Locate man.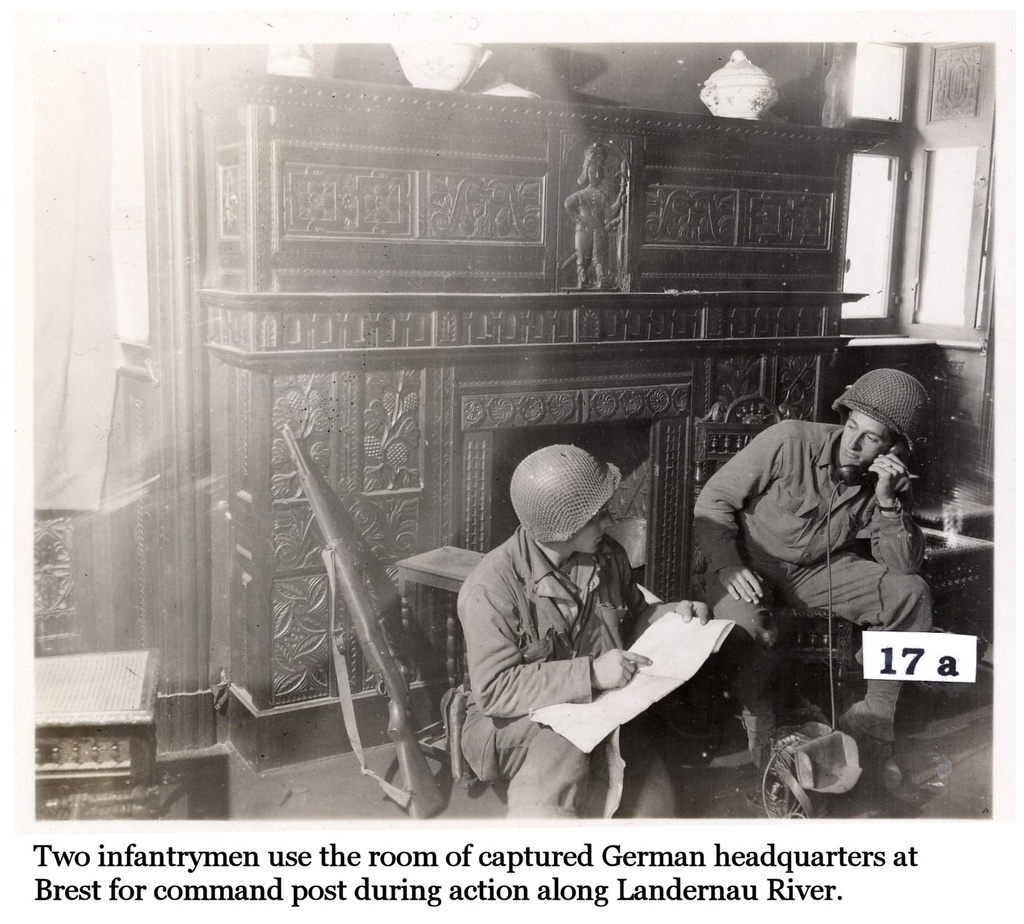
Bounding box: BBox(478, 462, 682, 842).
